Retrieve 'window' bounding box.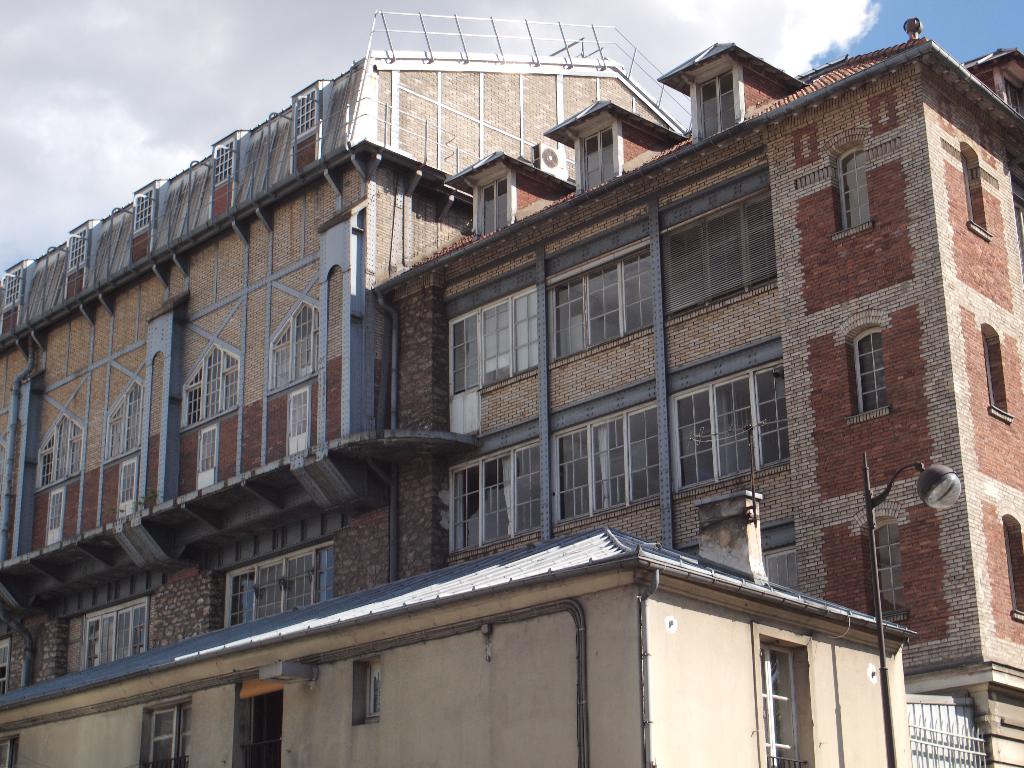
Bounding box: pyautogui.locateOnScreen(554, 400, 659, 523).
